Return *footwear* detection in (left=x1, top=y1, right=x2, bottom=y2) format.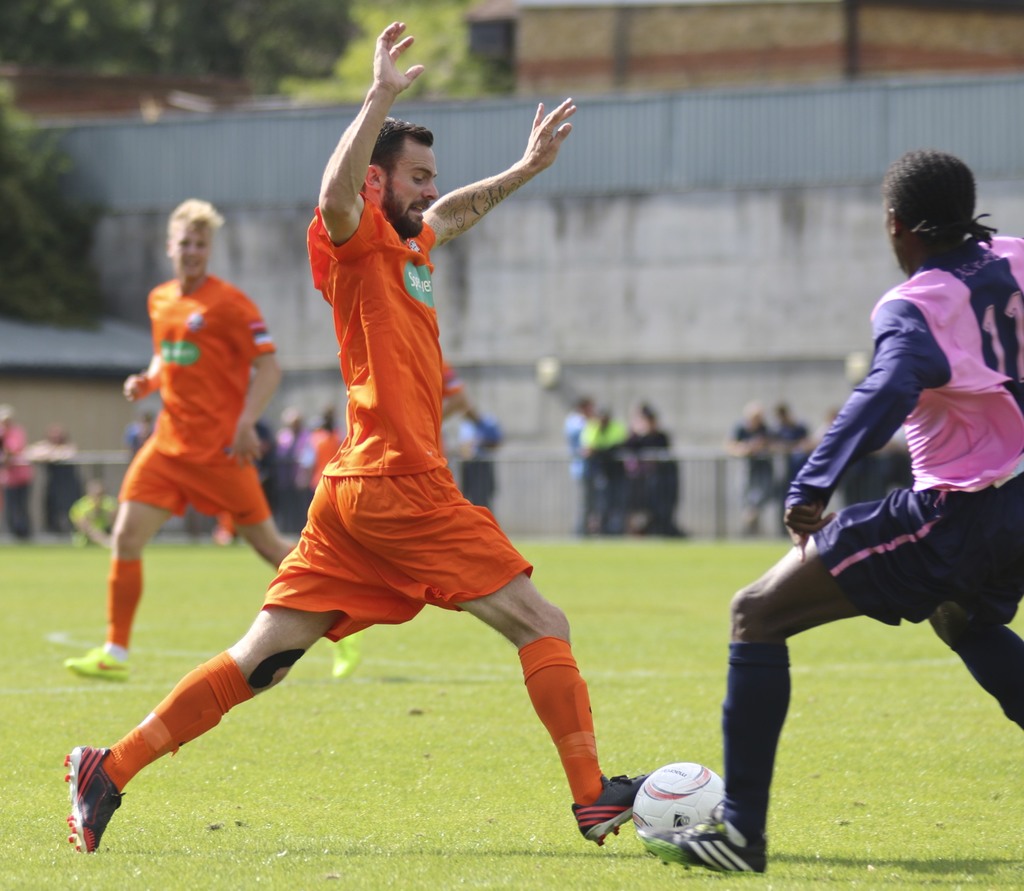
(left=640, top=803, right=769, bottom=874).
